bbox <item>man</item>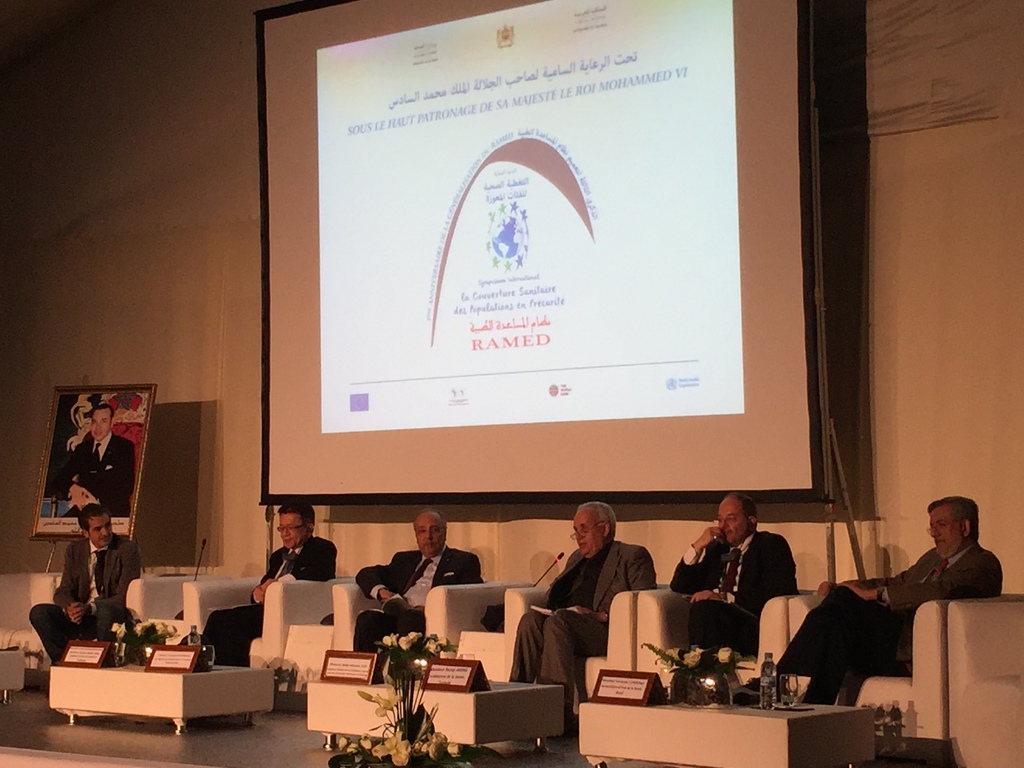
x1=668 y1=491 x2=805 y2=659
